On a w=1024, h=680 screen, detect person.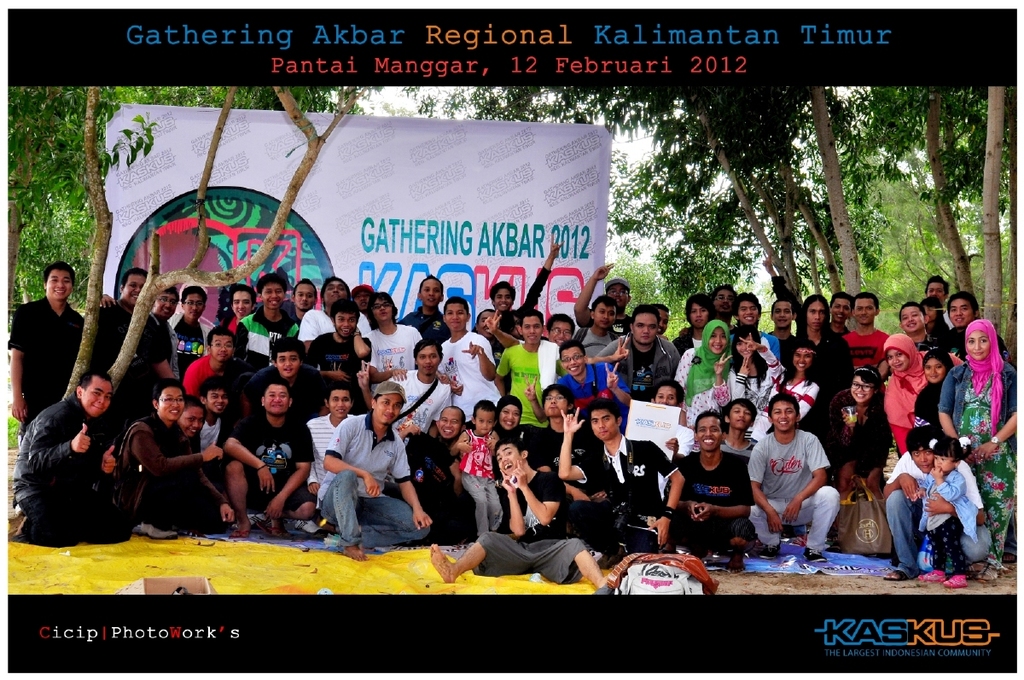
{"left": 87, "top": 267, "right": 177, "bottom": 532}.
